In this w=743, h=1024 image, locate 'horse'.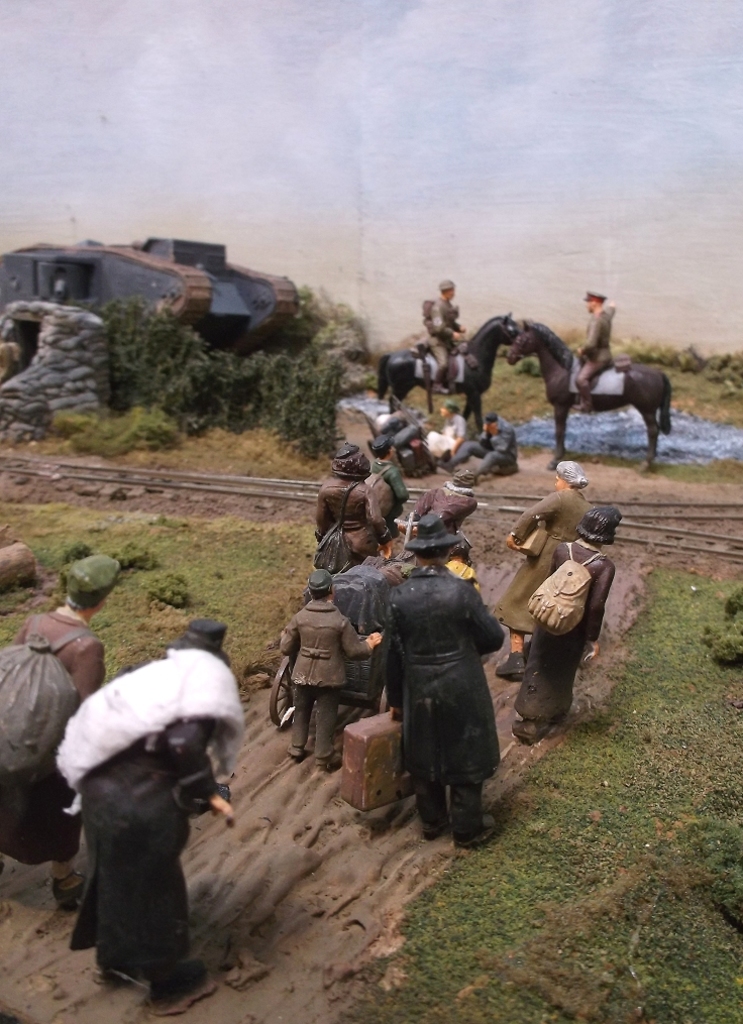
Bounding box: rect(373, 313, 516, 416).
